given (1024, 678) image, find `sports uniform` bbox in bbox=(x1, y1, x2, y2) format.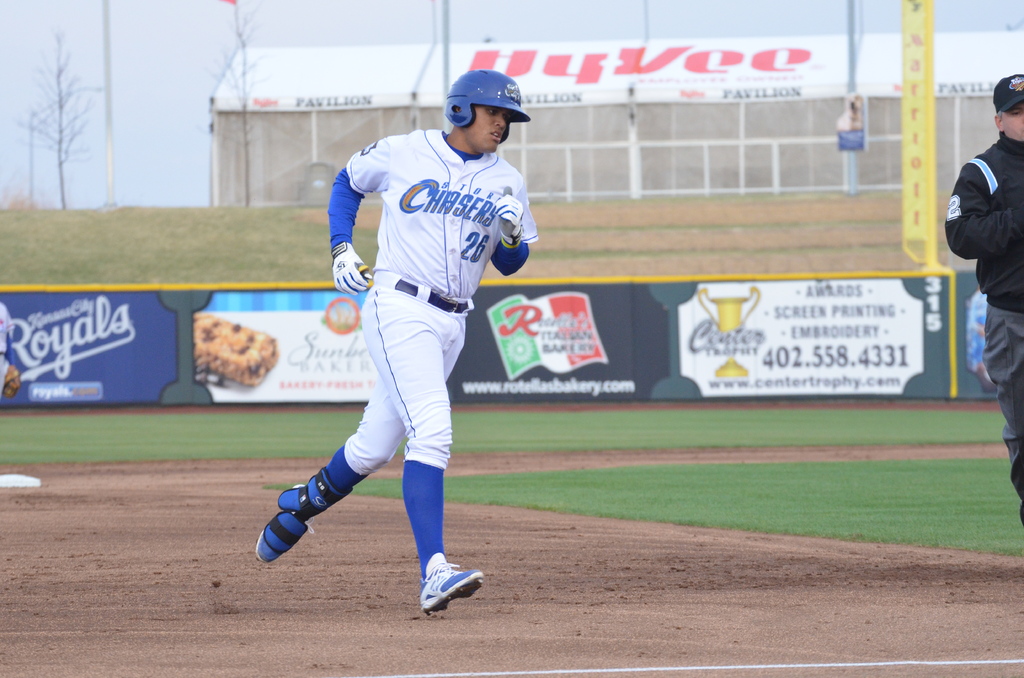
bbox=(945, 129, 1023, 540).
